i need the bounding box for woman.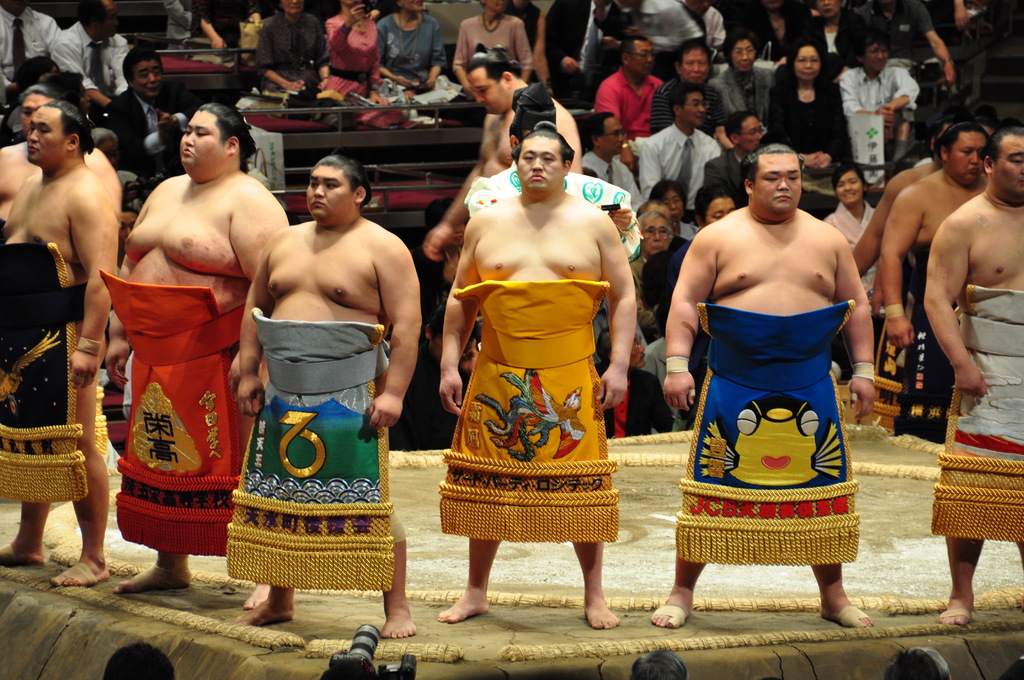
Here it is: <bbox>373, 0, 454, 108</bbox>.
